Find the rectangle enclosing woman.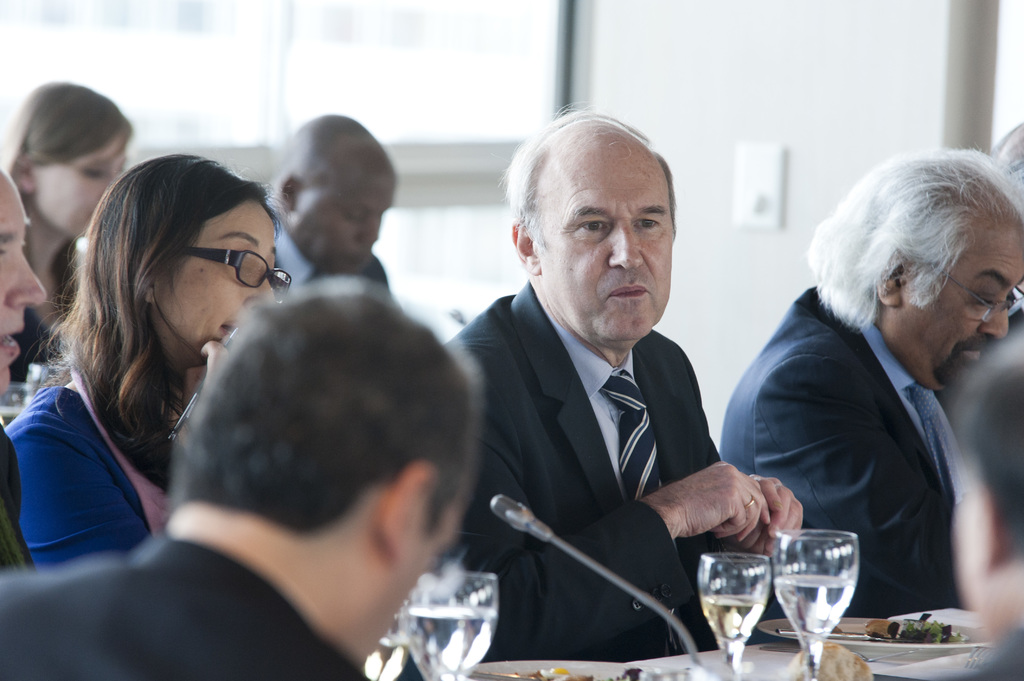
<bbox>0, 77, 139, 383</bbox>.
